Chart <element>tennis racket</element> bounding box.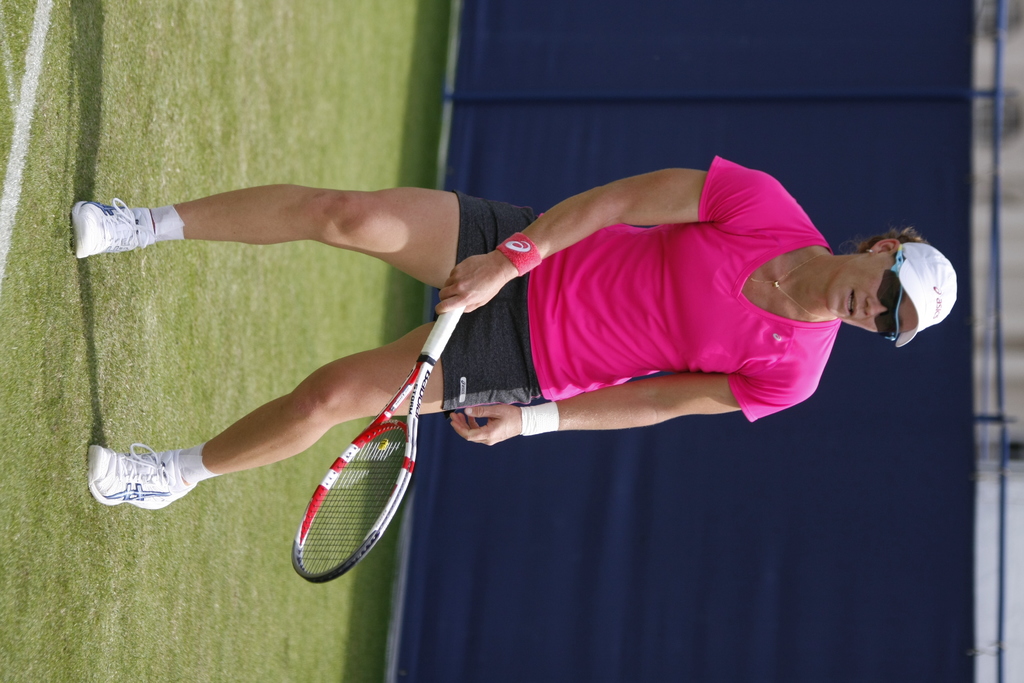
Charted: (290,306,467,585).
